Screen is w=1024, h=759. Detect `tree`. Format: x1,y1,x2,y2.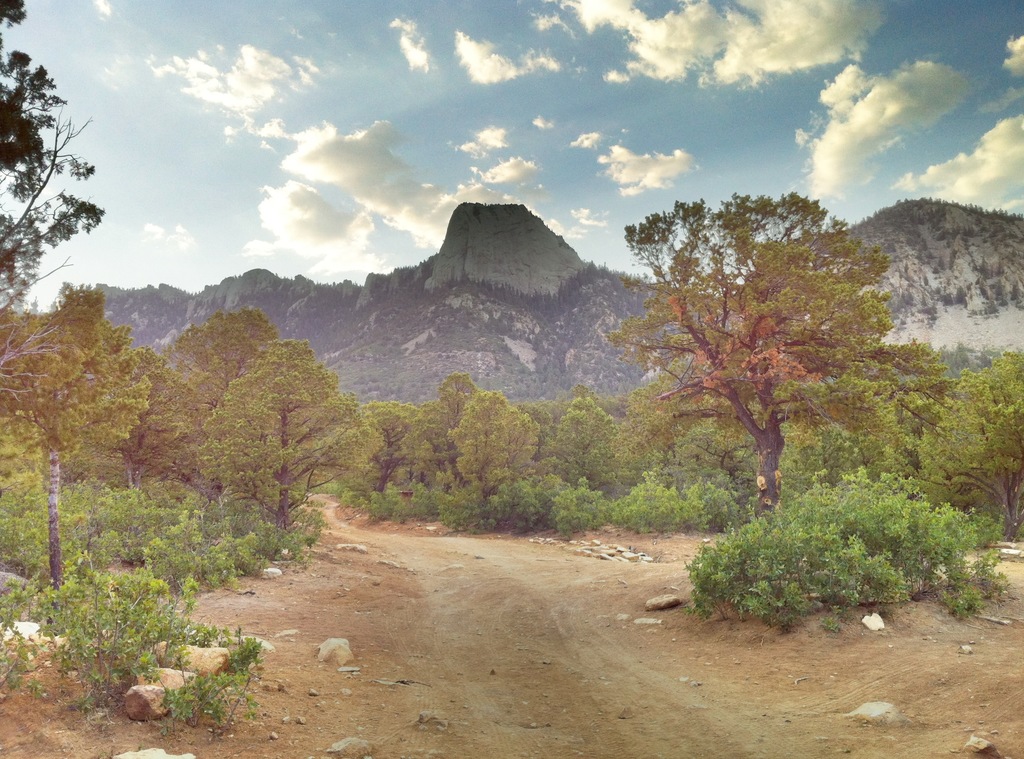
195,337,378,542.
